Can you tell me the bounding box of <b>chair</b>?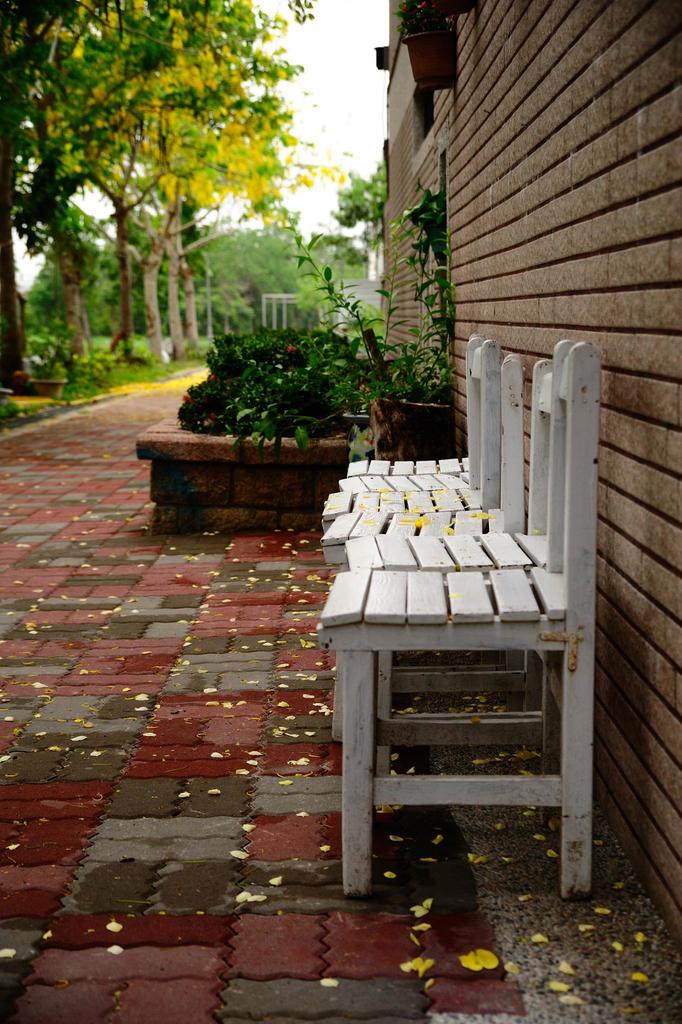
region(316, 335, 526, 707).
